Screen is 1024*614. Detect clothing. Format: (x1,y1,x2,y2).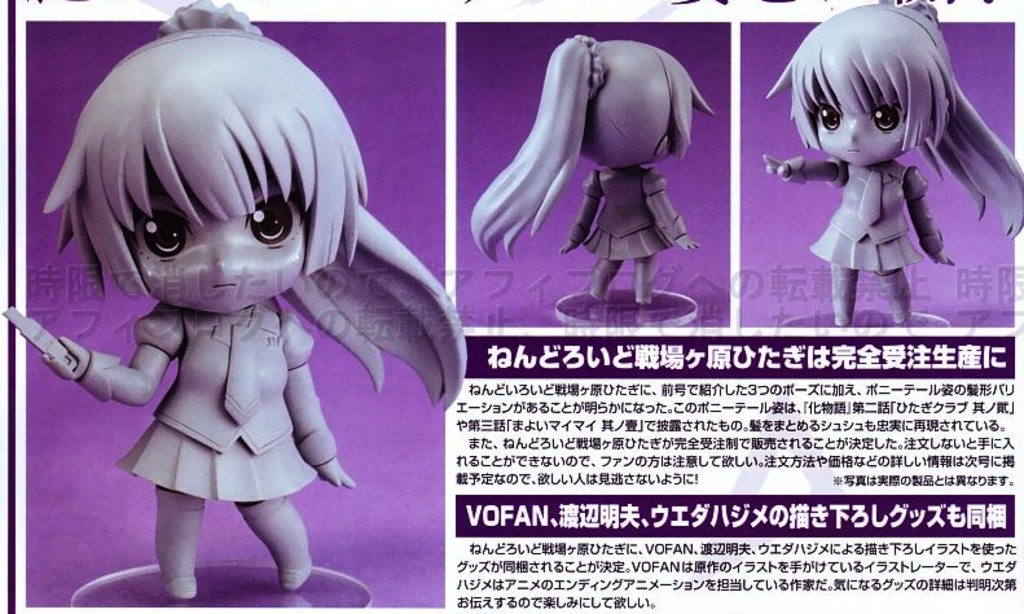
(75,293,322,571).
